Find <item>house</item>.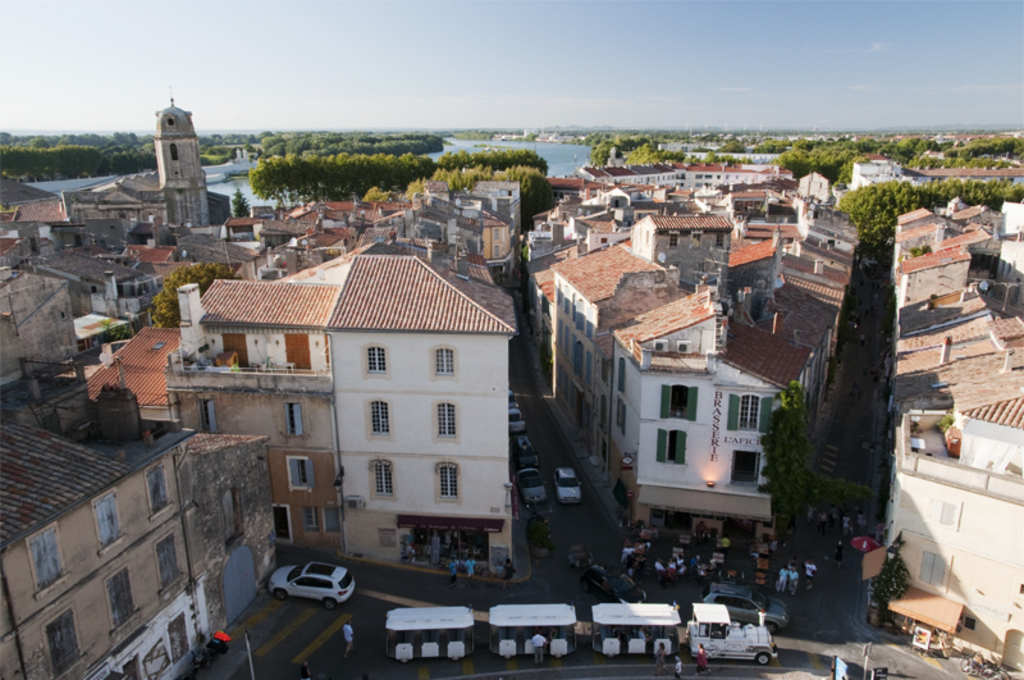
877 309 1023 674.
